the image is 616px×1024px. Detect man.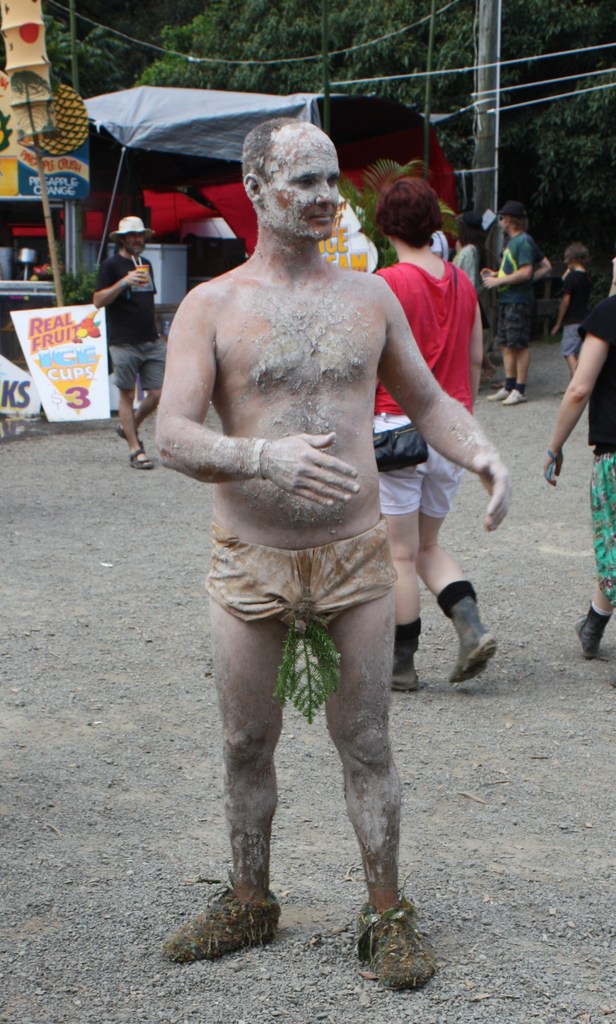
Detection: (x1=142, y1=108, x2=476, y2=957).
